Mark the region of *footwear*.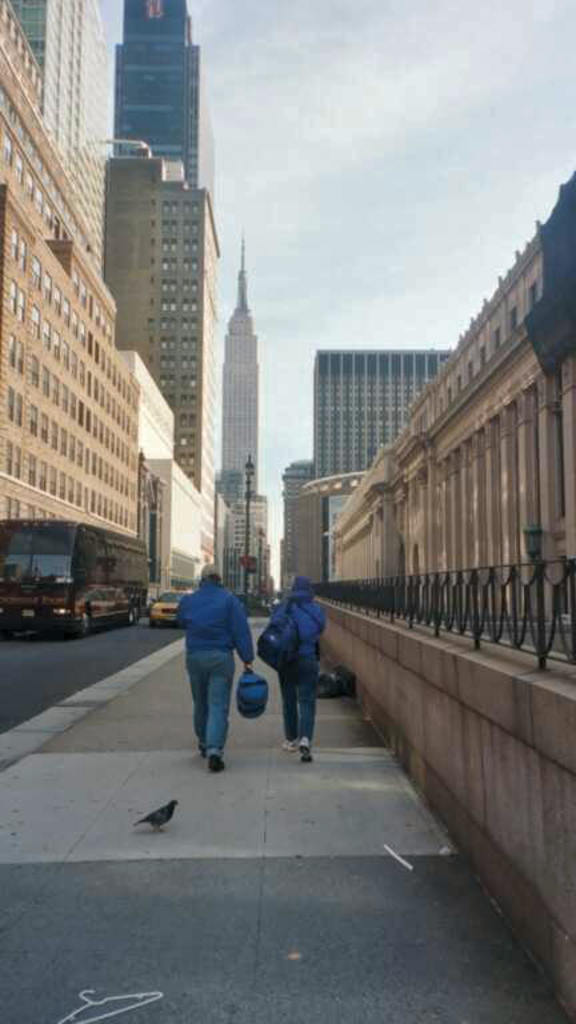
Region: detection(211, 752, 224, 772).
